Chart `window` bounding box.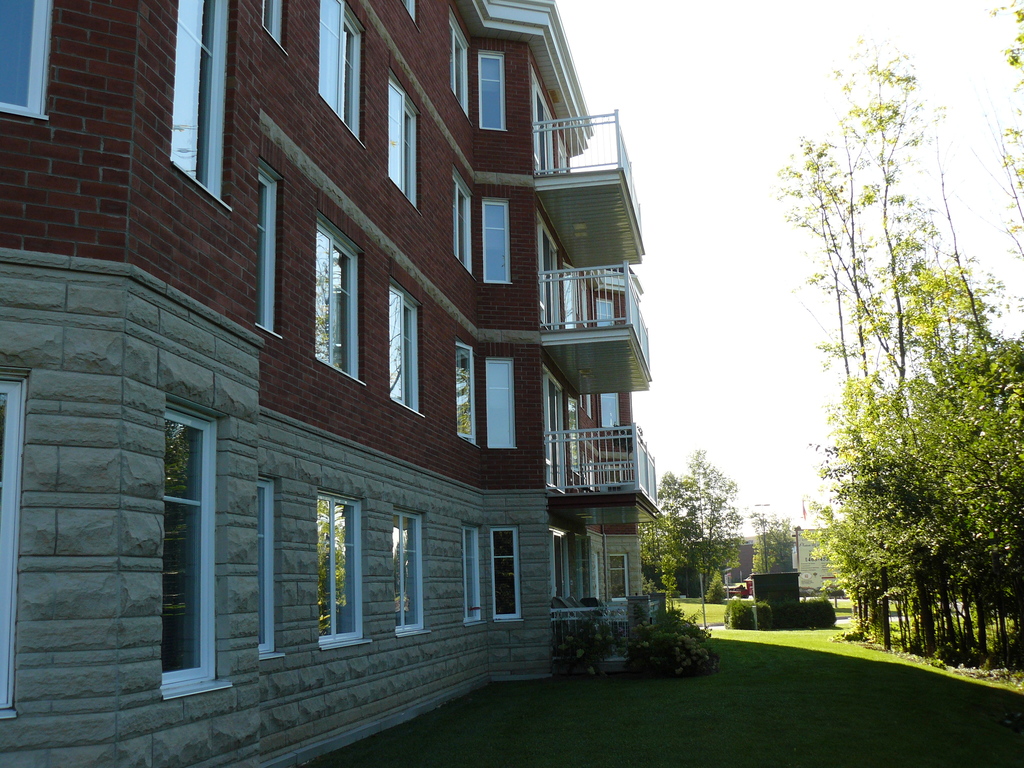
Charted: [313,209,367,383].
